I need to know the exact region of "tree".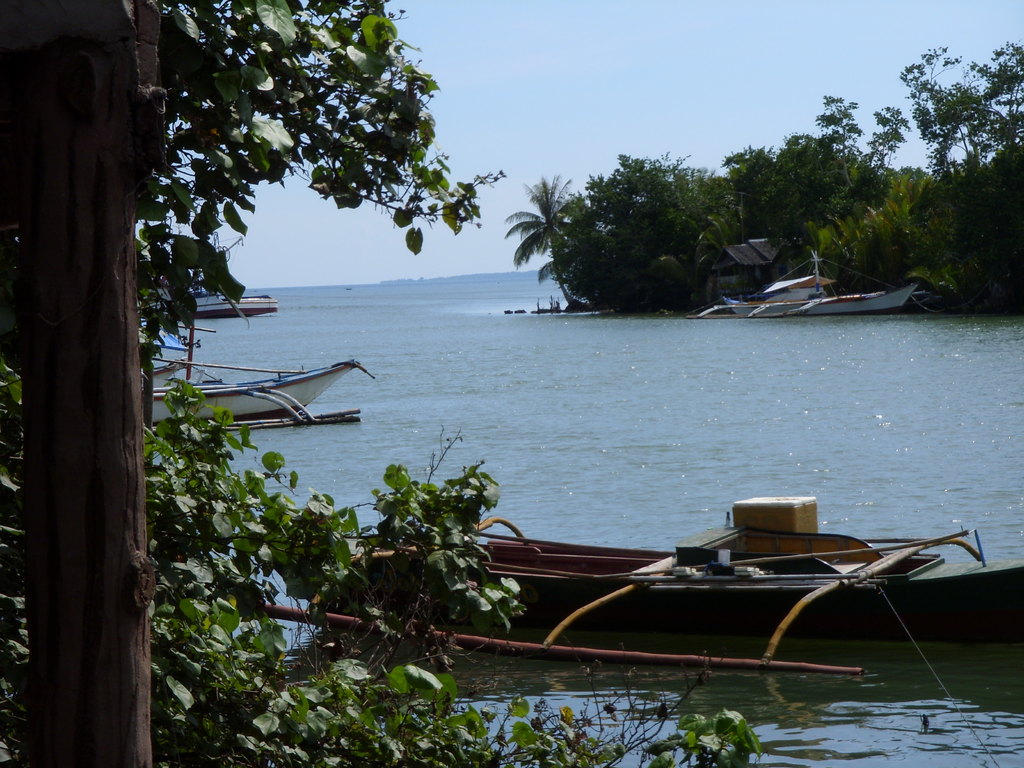
Region: (x1=733, y1=89, x2=911, y2=301).
